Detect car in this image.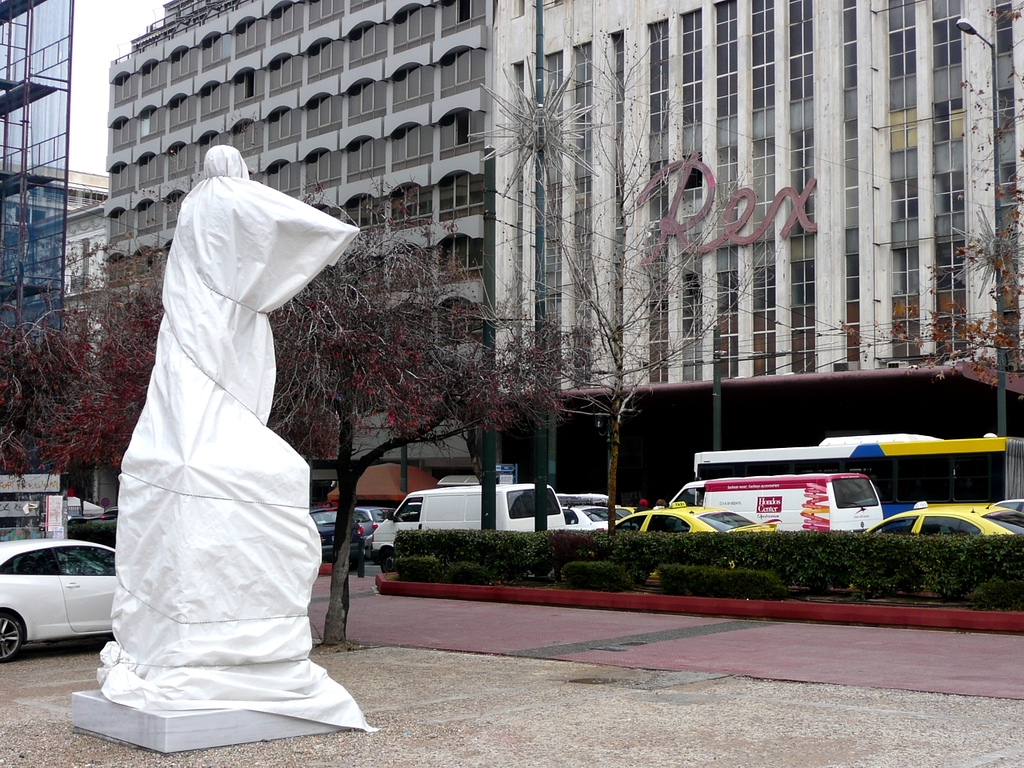
Detection: <region>0, 538, 114, 662</region>.
